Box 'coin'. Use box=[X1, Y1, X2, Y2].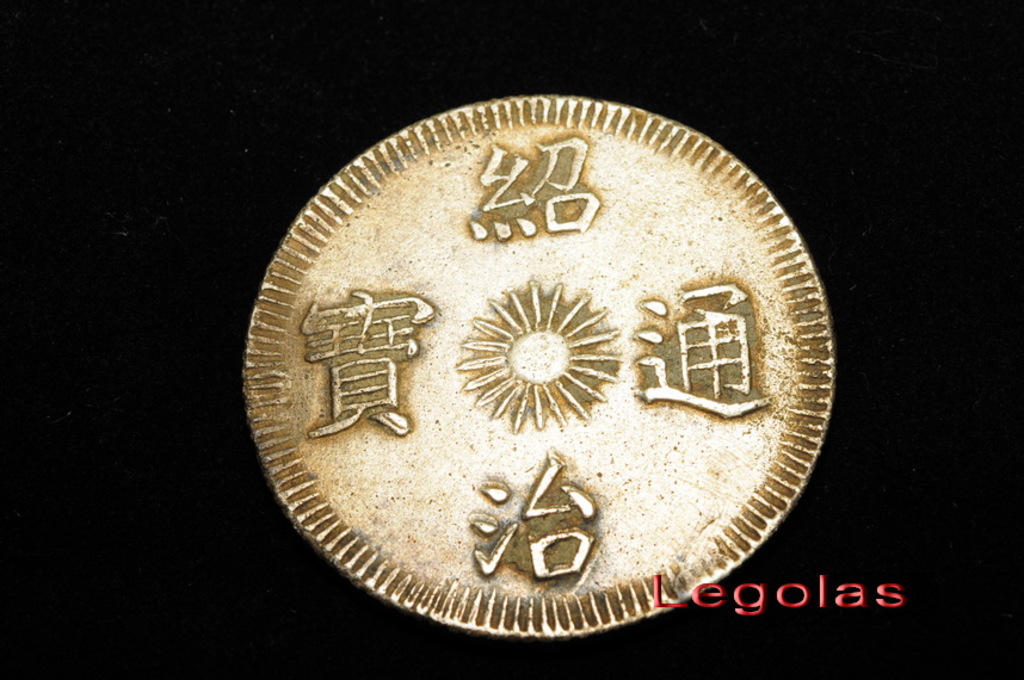
box=[236, 88, 827, 641].
